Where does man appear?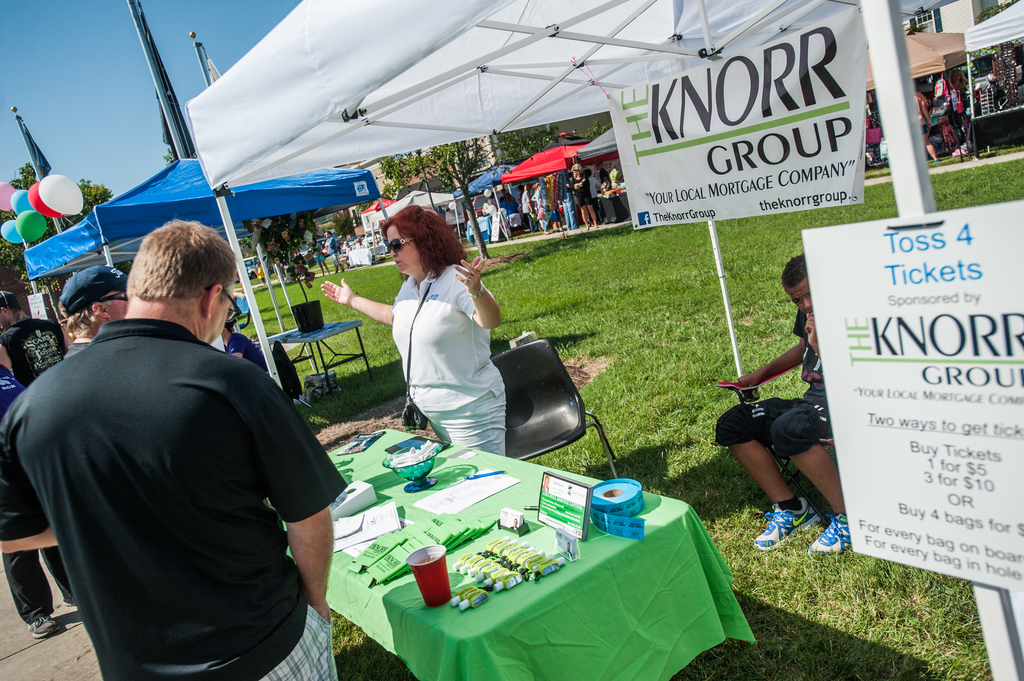
Appears at 327:232:344:268.
